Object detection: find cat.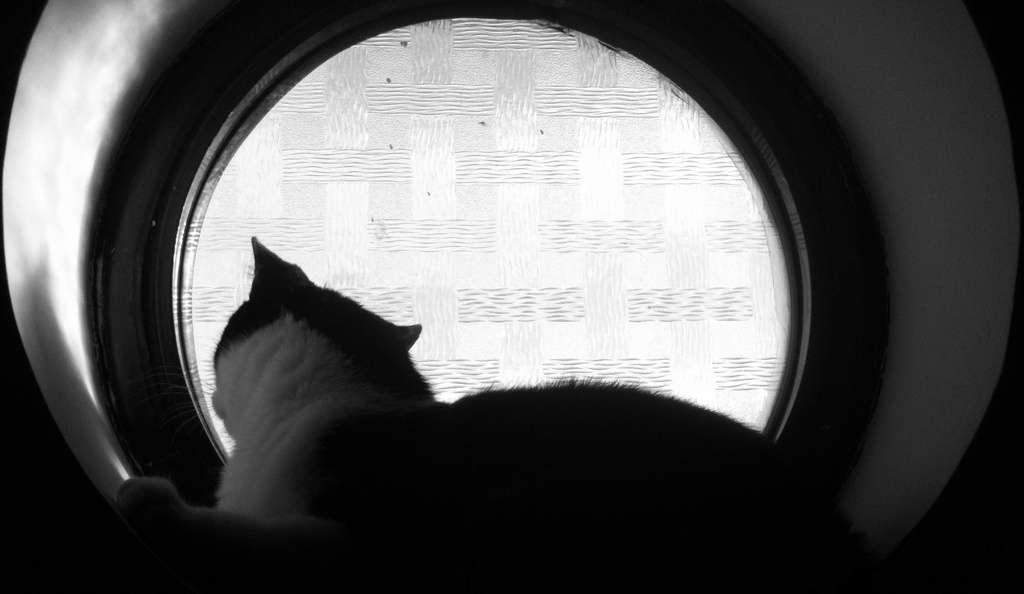
box=[119, 233, 775, 576].
